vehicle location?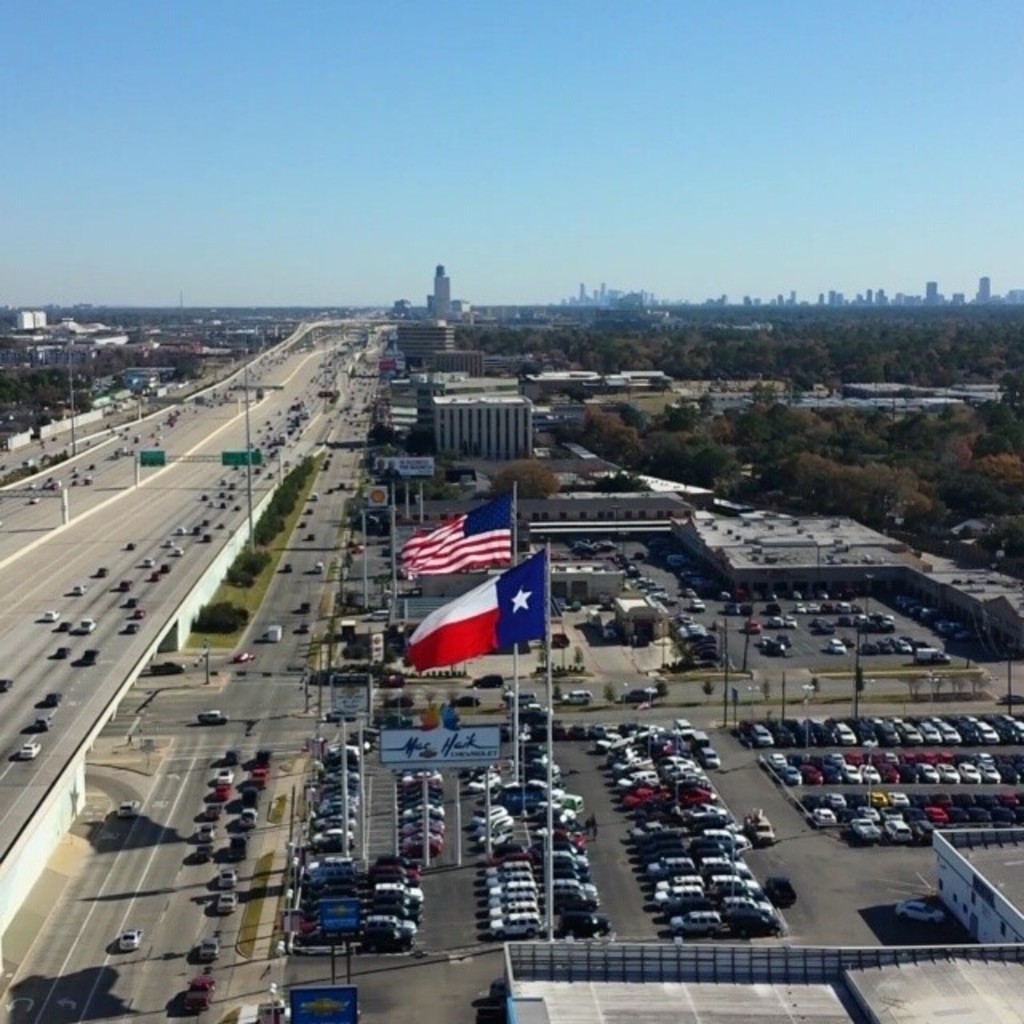
pyautogui.locateOnScreen(312, 558, 323, 582)
